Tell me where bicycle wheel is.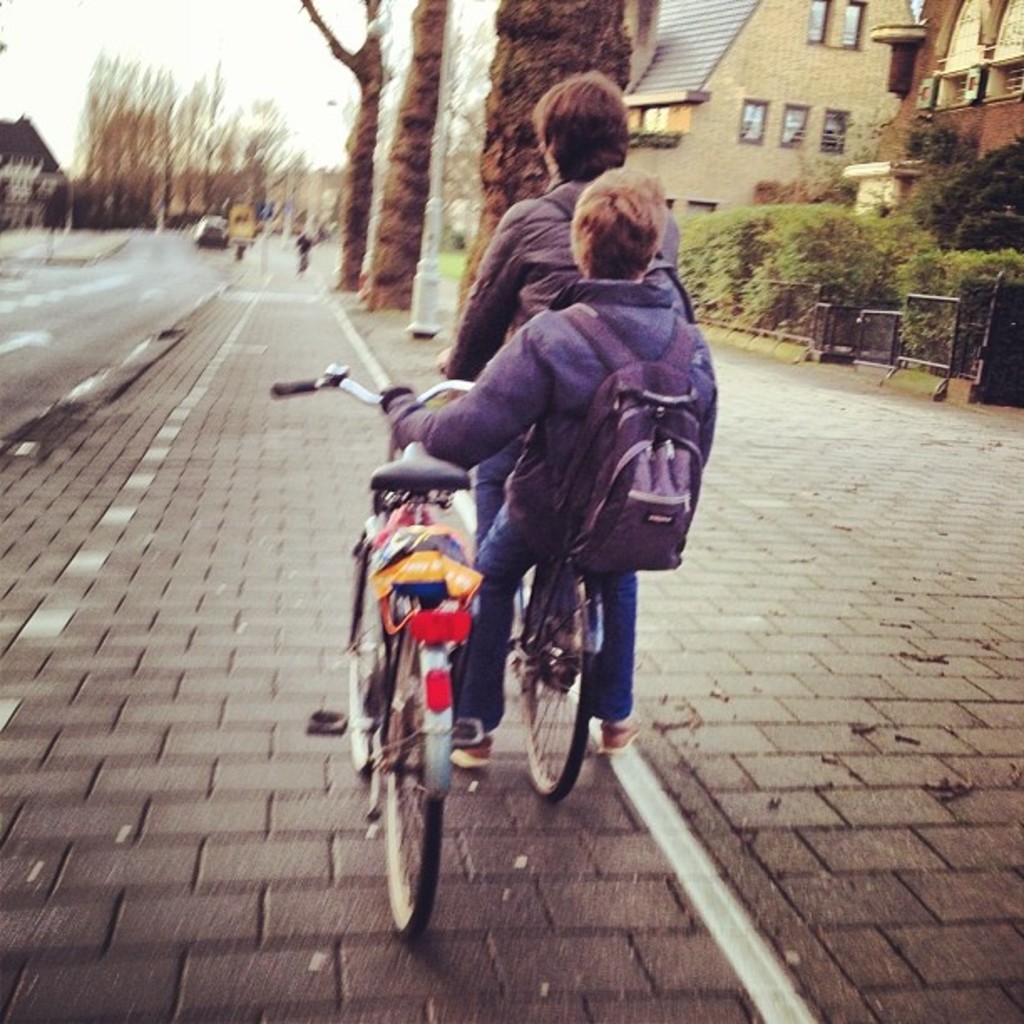
bicycle wheel is at bbox=[341, 529, 388, 768].
